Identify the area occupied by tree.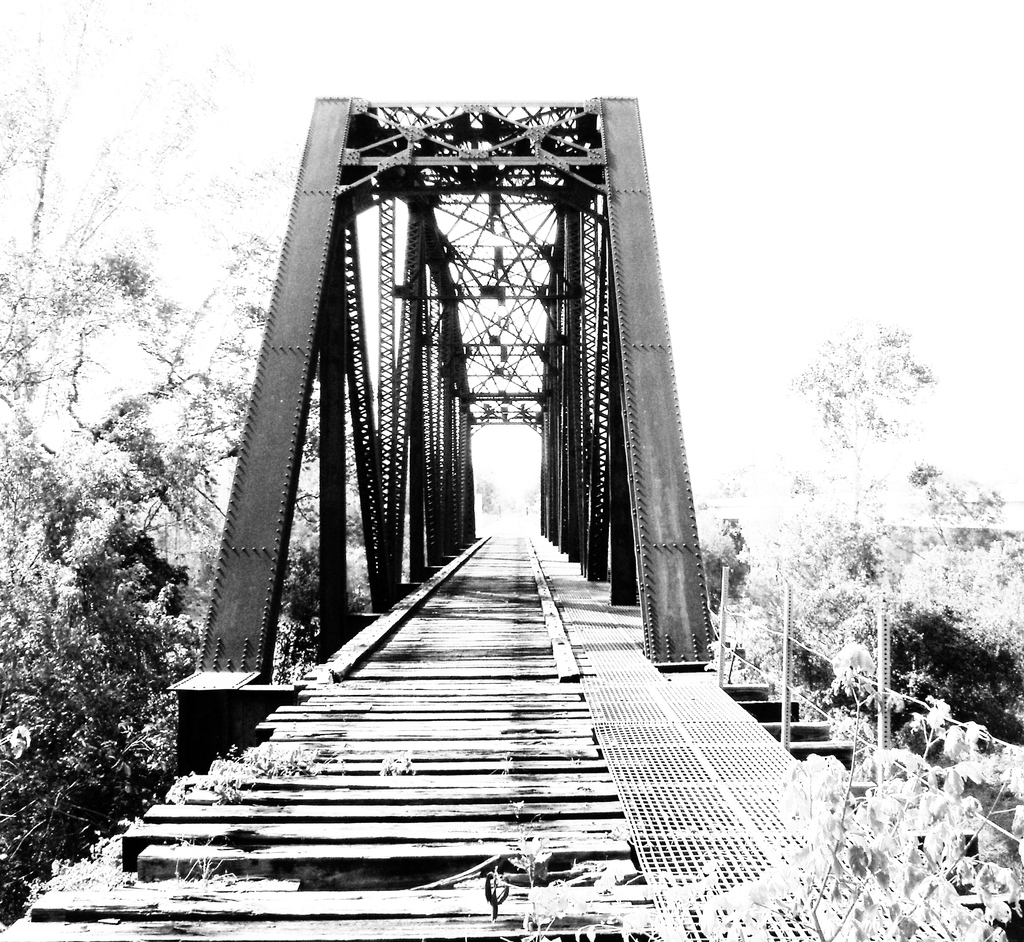
Area: [770,270,958,717].
